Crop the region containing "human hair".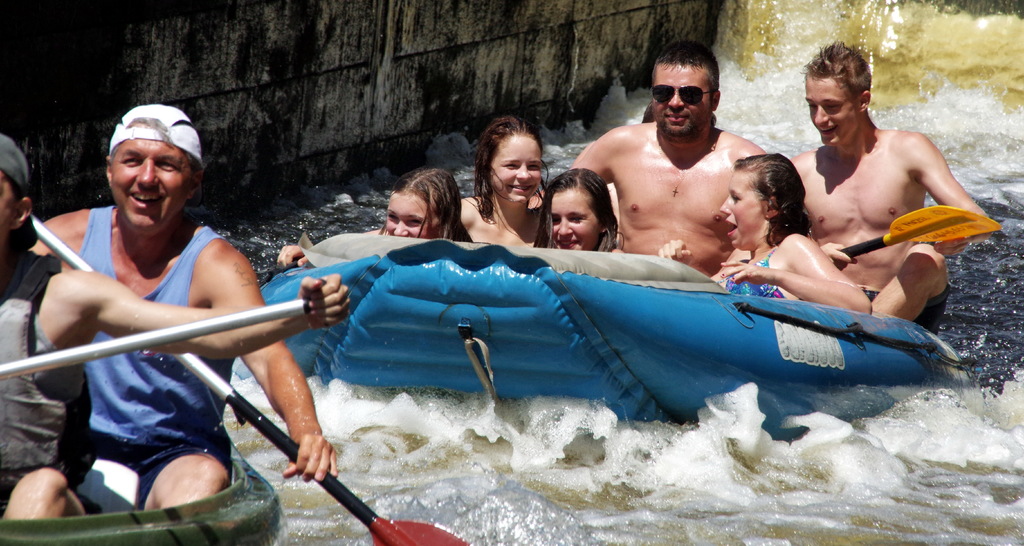
Crop region: Rect(381, 172, 470, 239).
